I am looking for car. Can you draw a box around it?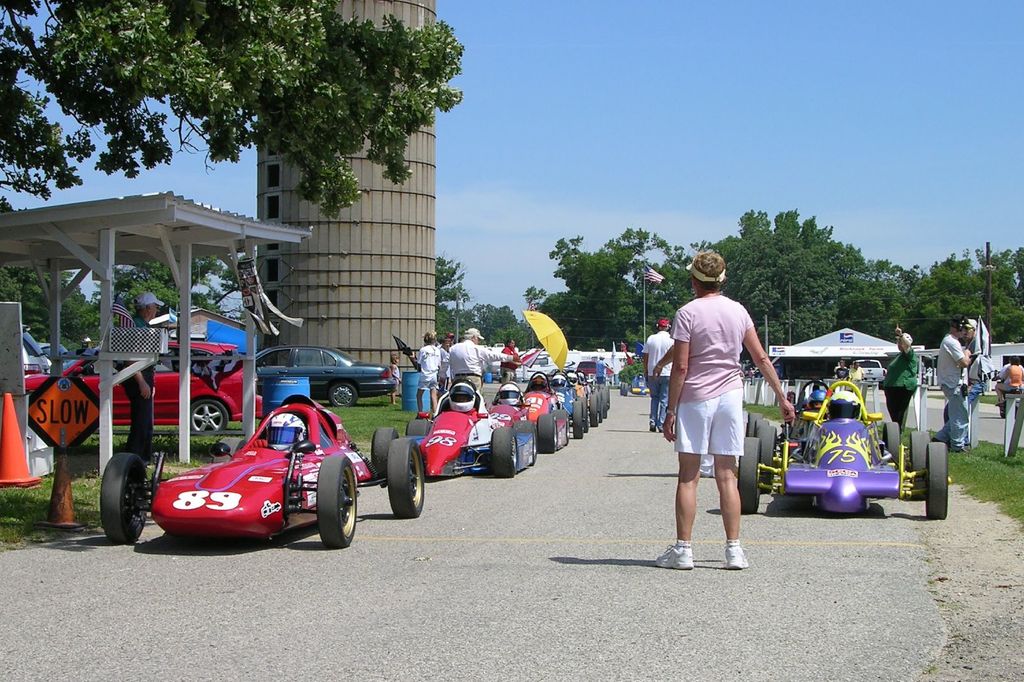
Sure, the bounding box is Rect(365, 378, 535, 477).
